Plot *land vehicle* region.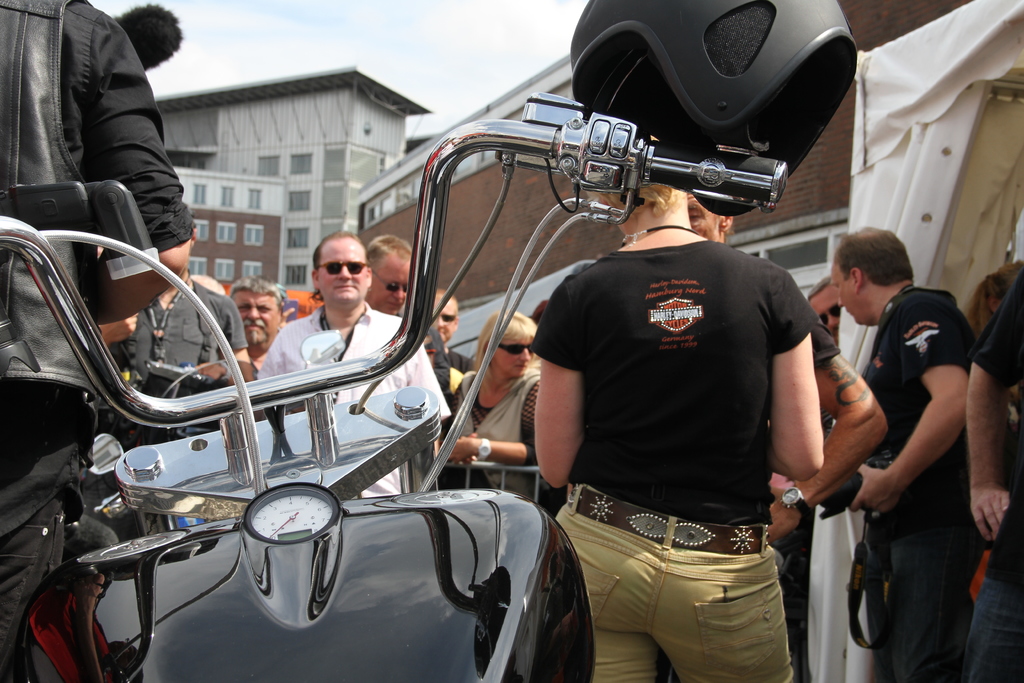
Plotted at box=[0, 94, 786, 682].
